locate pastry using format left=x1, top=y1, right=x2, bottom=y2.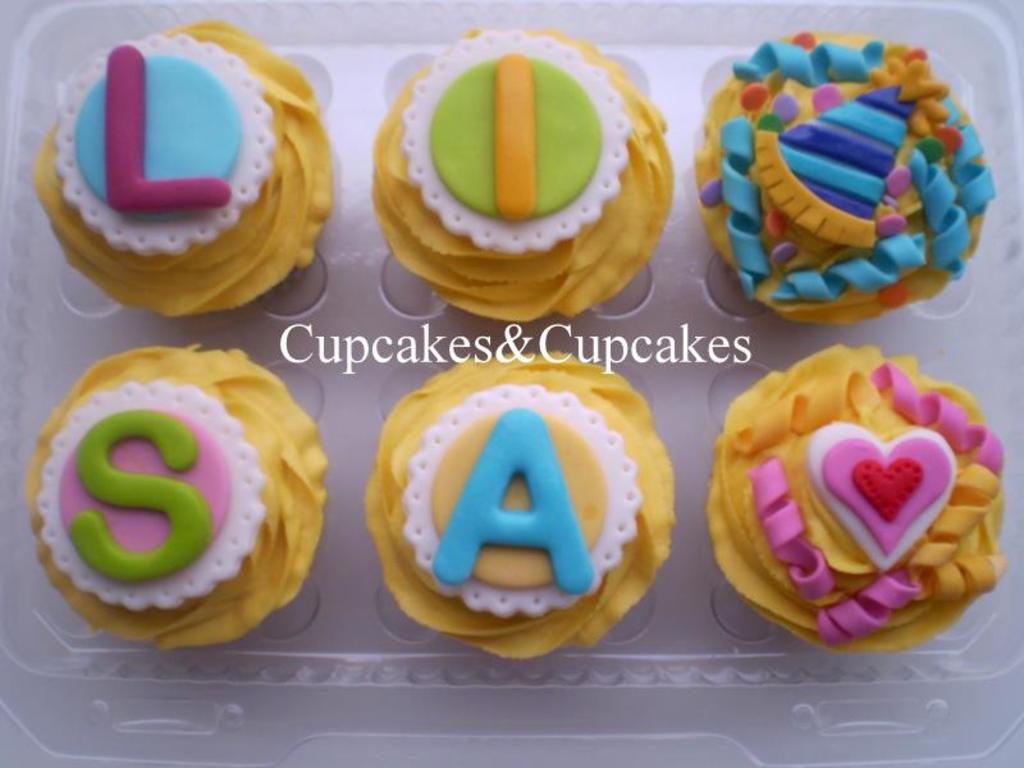
left=32, top=23, right=335, bottom=321.
